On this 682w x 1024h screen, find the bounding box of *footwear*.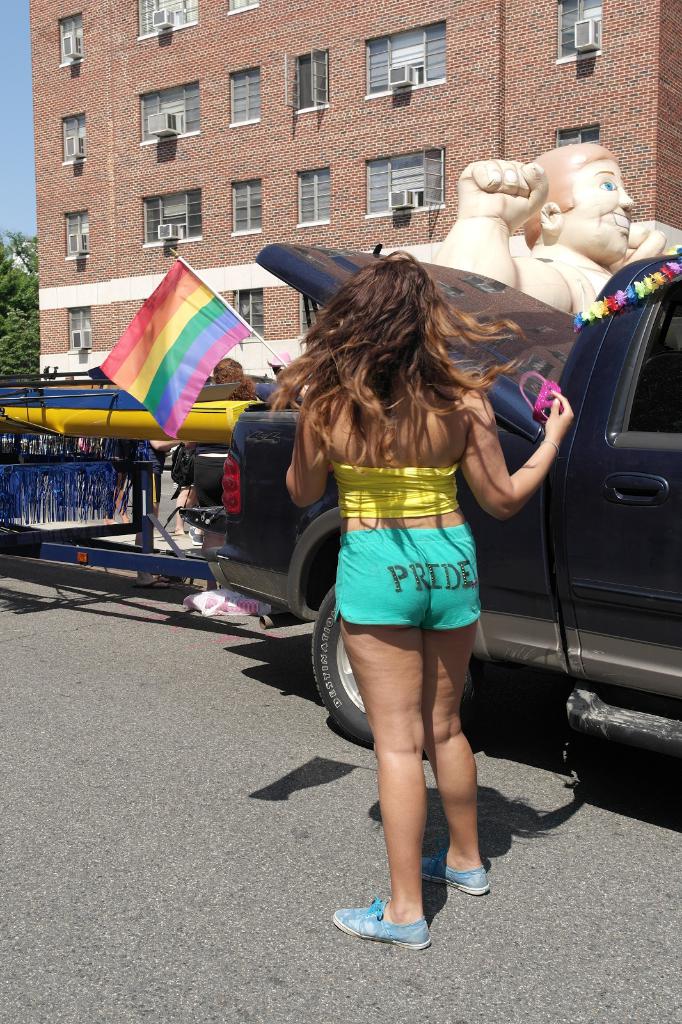
Bounding box: left=341, top=894, right=436, bottom=954.
